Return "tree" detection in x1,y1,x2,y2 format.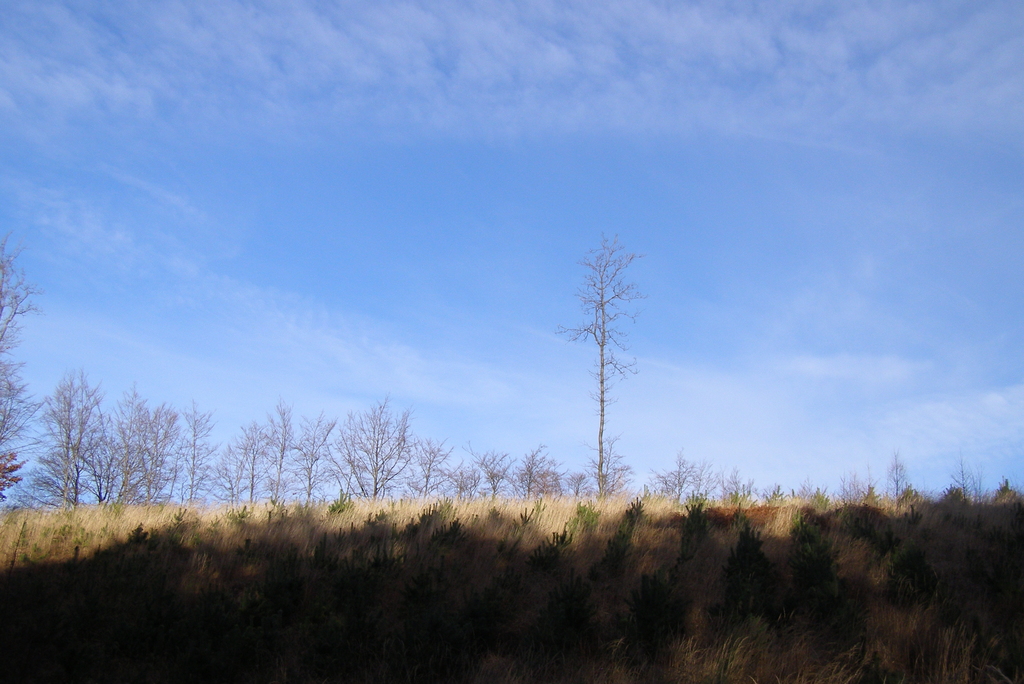
294,402,330,519.
